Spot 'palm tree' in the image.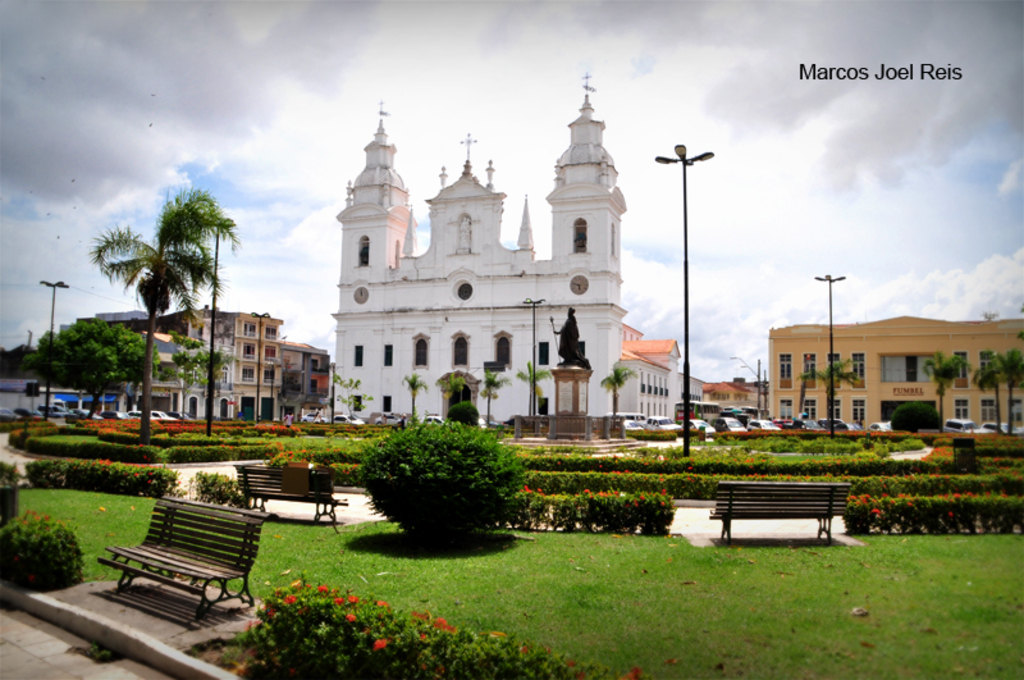
'palm tree' found at 479 371 503 419.
